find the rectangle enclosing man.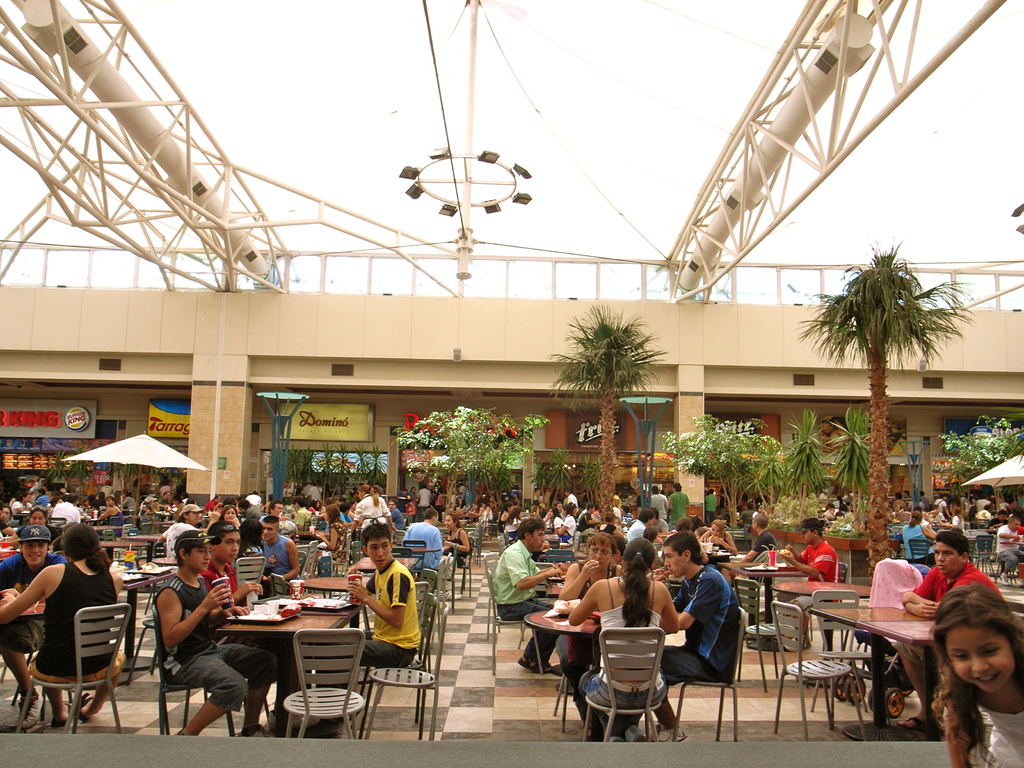
456,479,468,495.
